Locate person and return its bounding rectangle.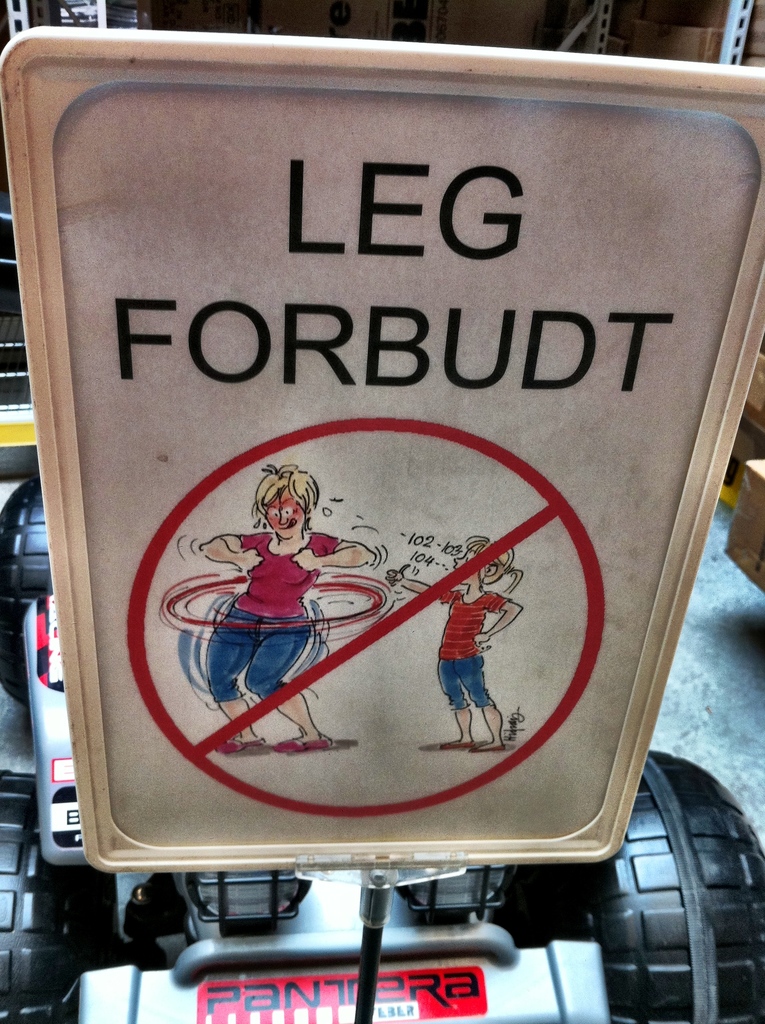
(204,463,375,743).
